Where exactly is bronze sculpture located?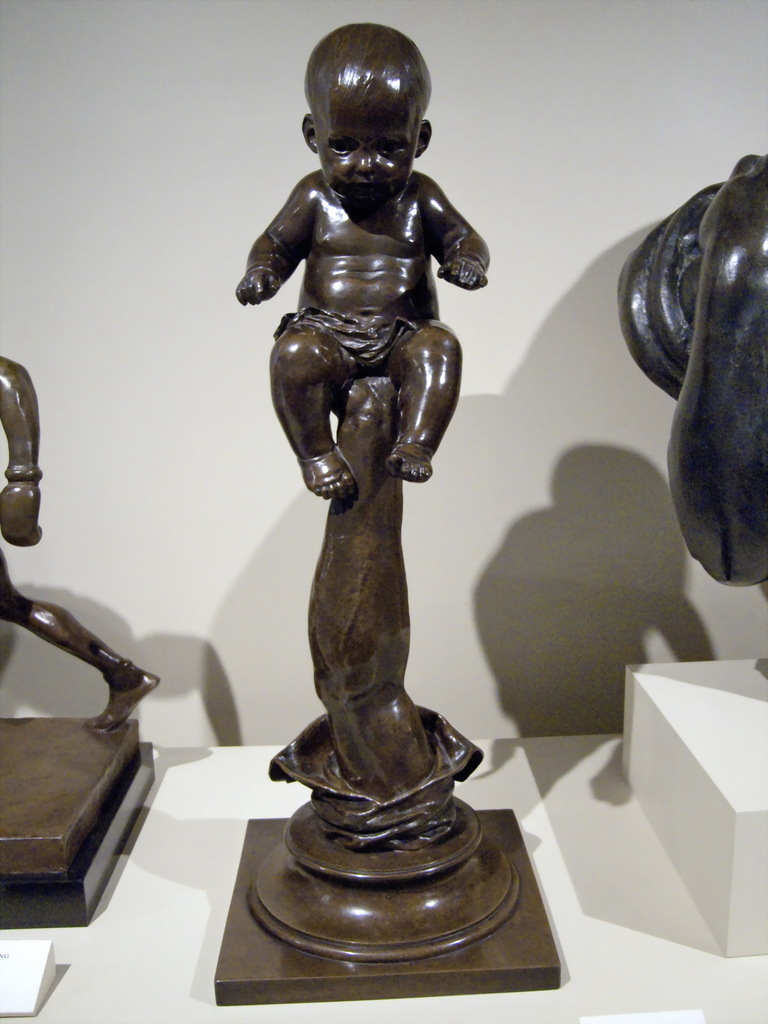
Its bounding box is <region>0, 352, 166, 732</region>.
